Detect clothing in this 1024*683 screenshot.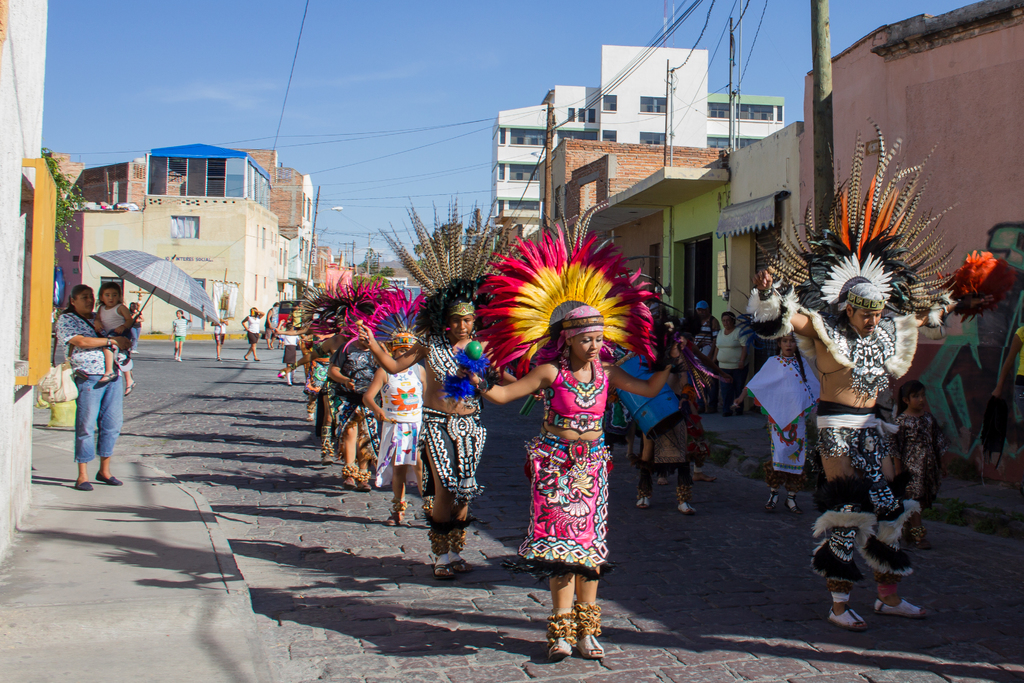
Detection: l=218, t=311, r=234, b=344.
